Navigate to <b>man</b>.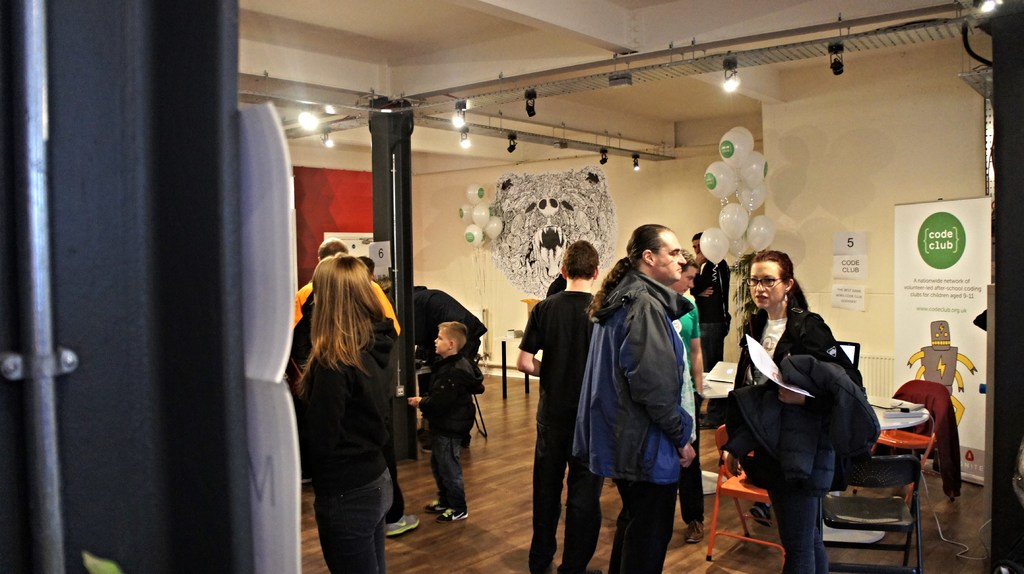
Navigation target: detection(577, 216, 710, 573).
